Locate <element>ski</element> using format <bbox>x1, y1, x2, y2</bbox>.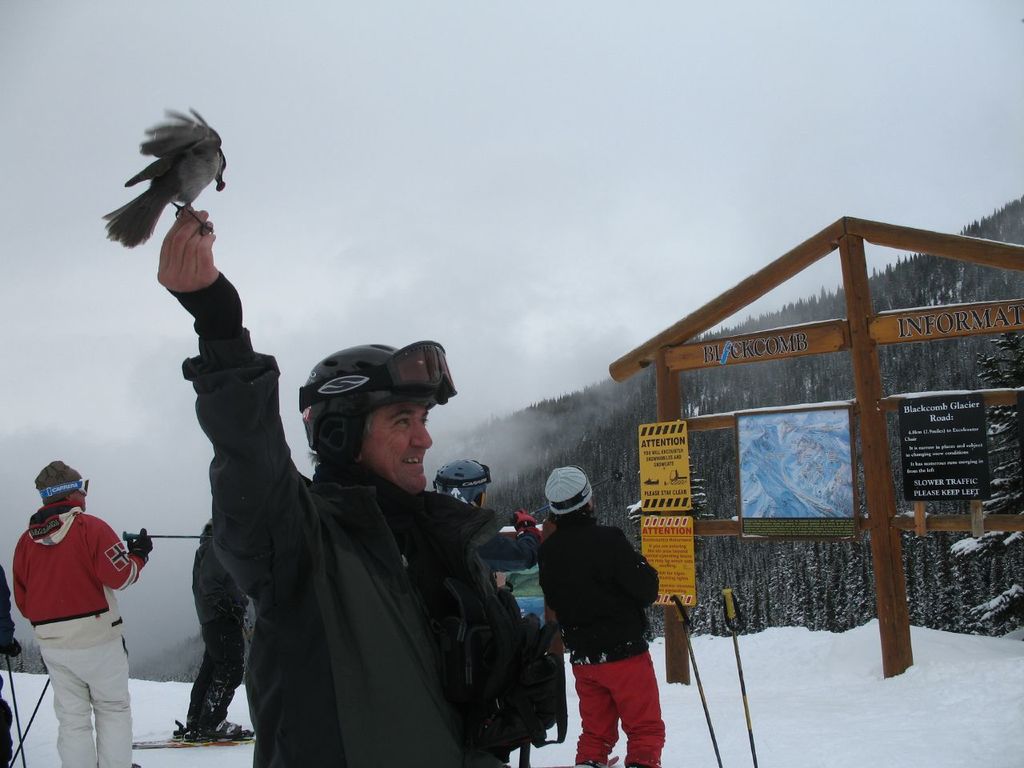
<bbox>547, 760, 623, 767</bbox>.
